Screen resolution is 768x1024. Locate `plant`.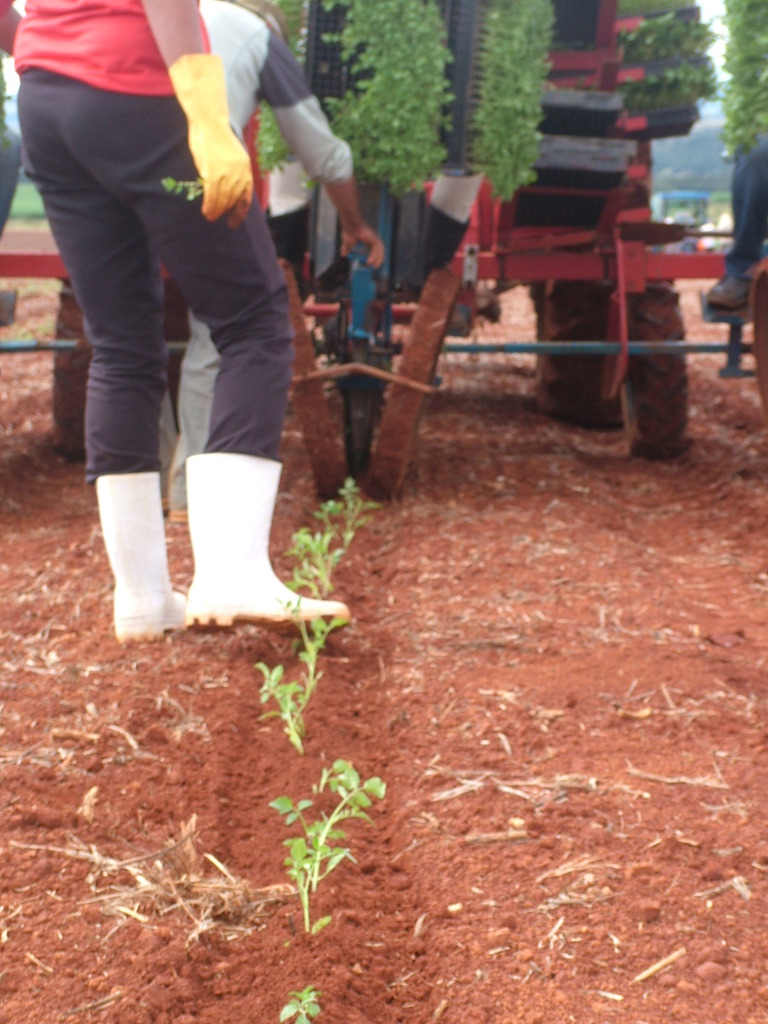
[x1=242, y1=662, x2=306, y2=762].
